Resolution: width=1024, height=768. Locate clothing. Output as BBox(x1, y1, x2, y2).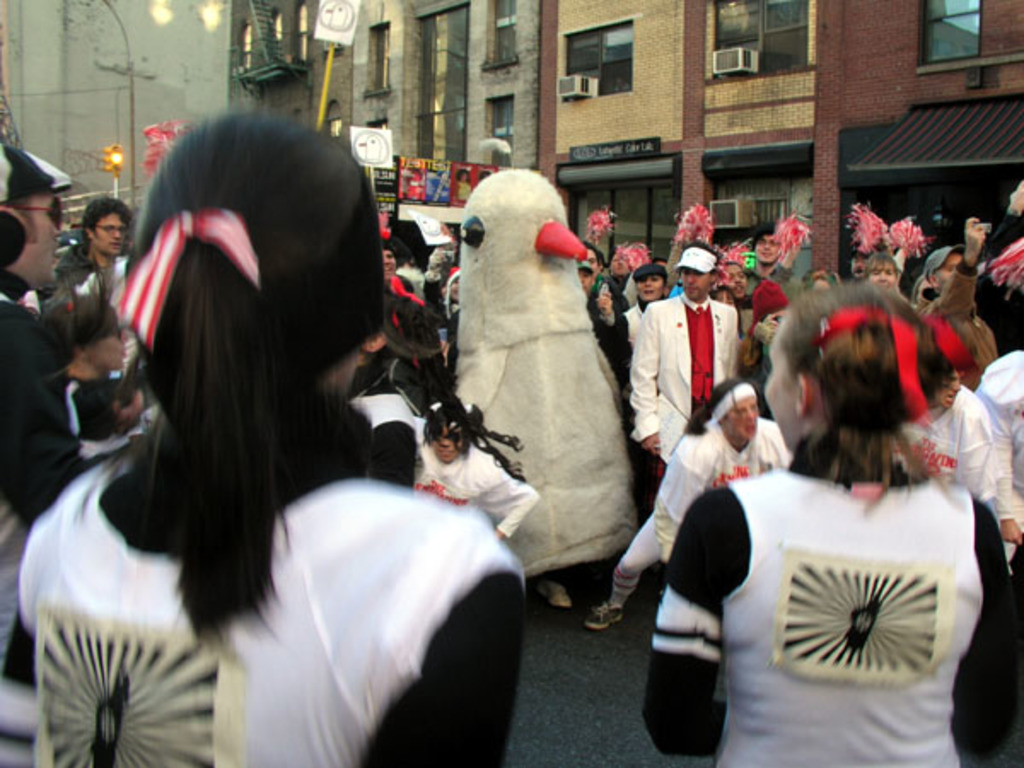
BBox(701, 428, 992, 746).
